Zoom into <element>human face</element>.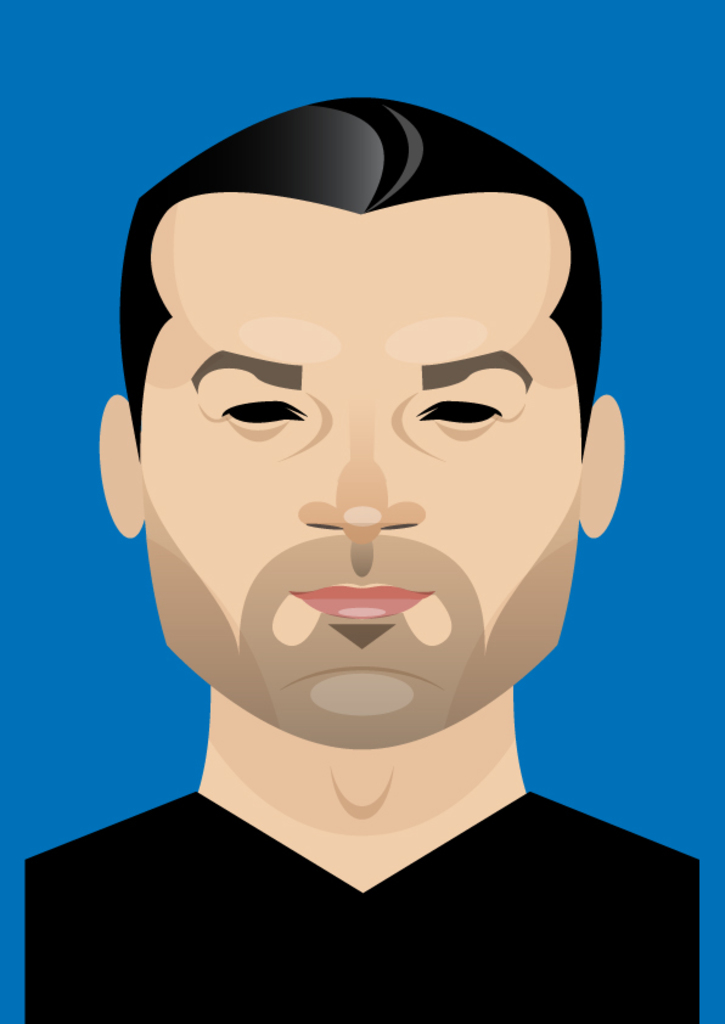
Zoom target: [left=142, top=212, right=580, bottom=760].
